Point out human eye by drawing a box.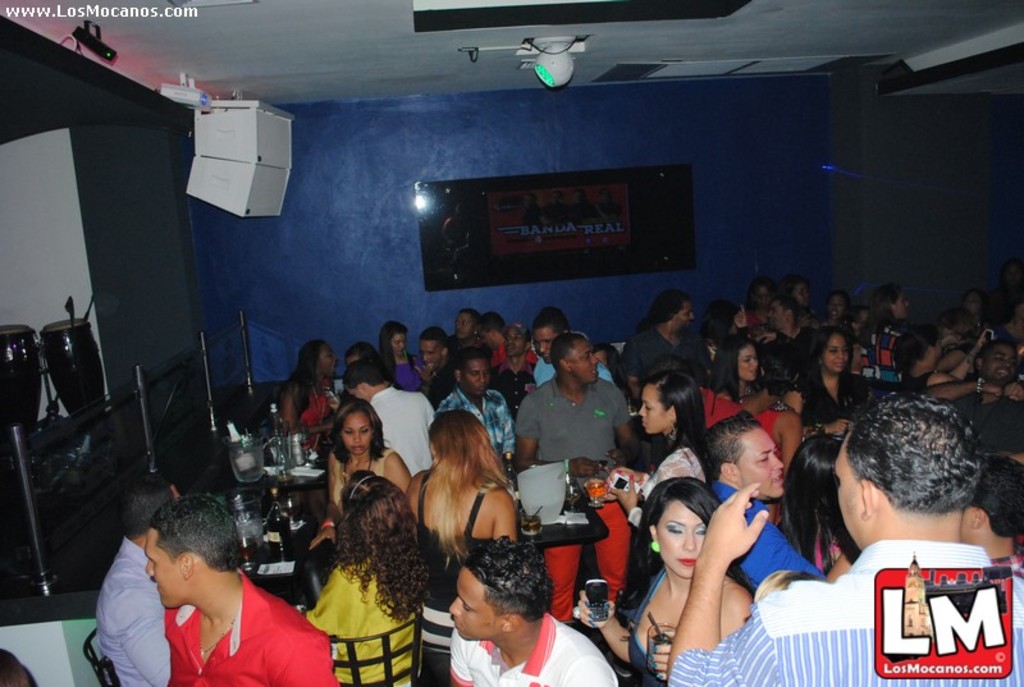
left=484, top=370, right=494, bottom=377.
